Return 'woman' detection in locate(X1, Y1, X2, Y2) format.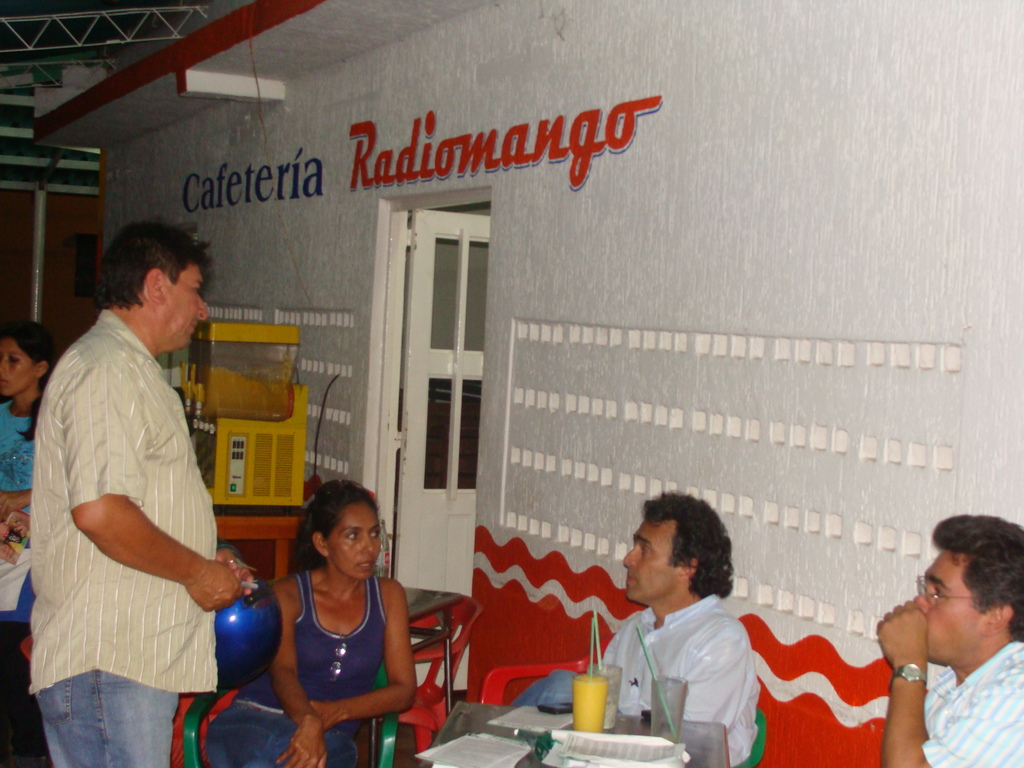
locate(203, 480, 415, 767).
